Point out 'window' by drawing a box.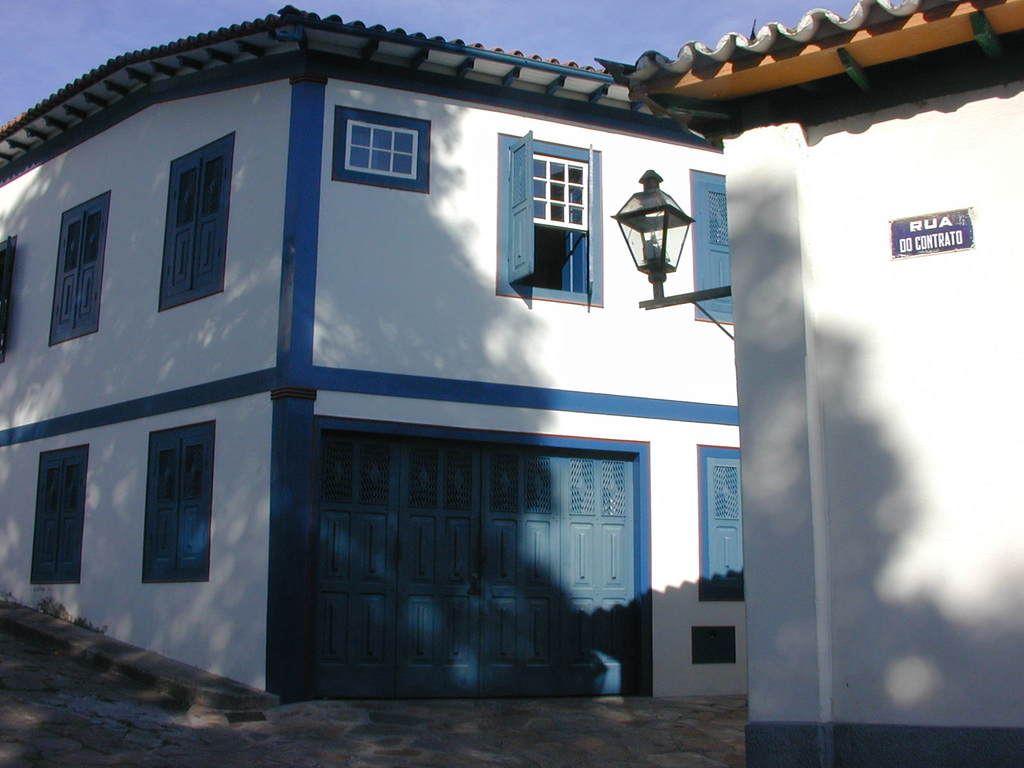
locate(40, 190, 108, 348).
